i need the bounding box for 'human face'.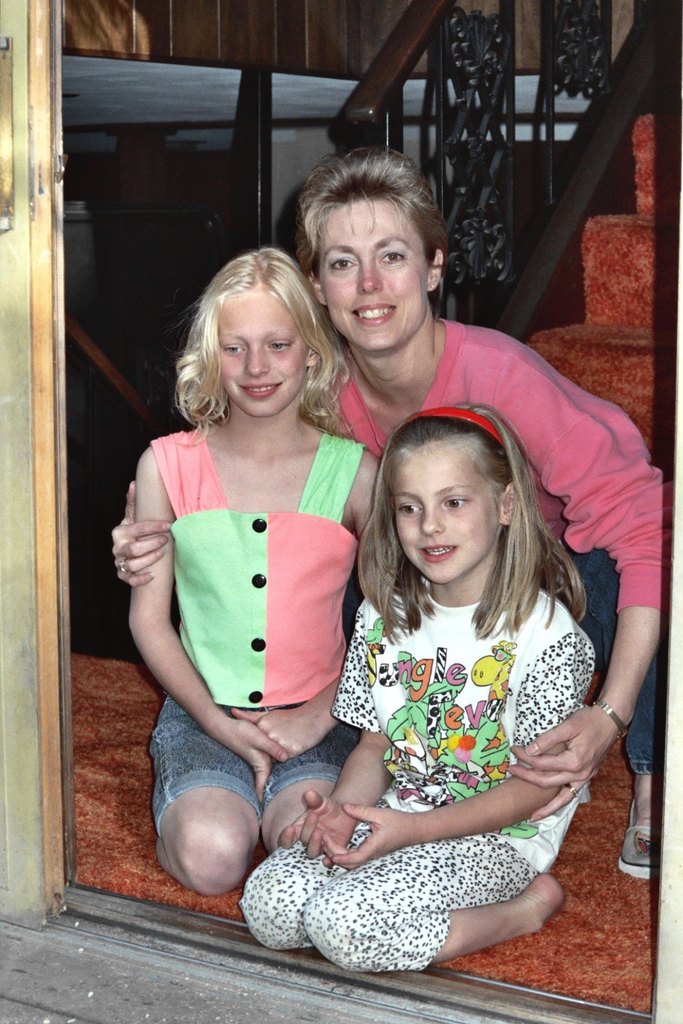
Here it is: 322, 199, 426, 352.
